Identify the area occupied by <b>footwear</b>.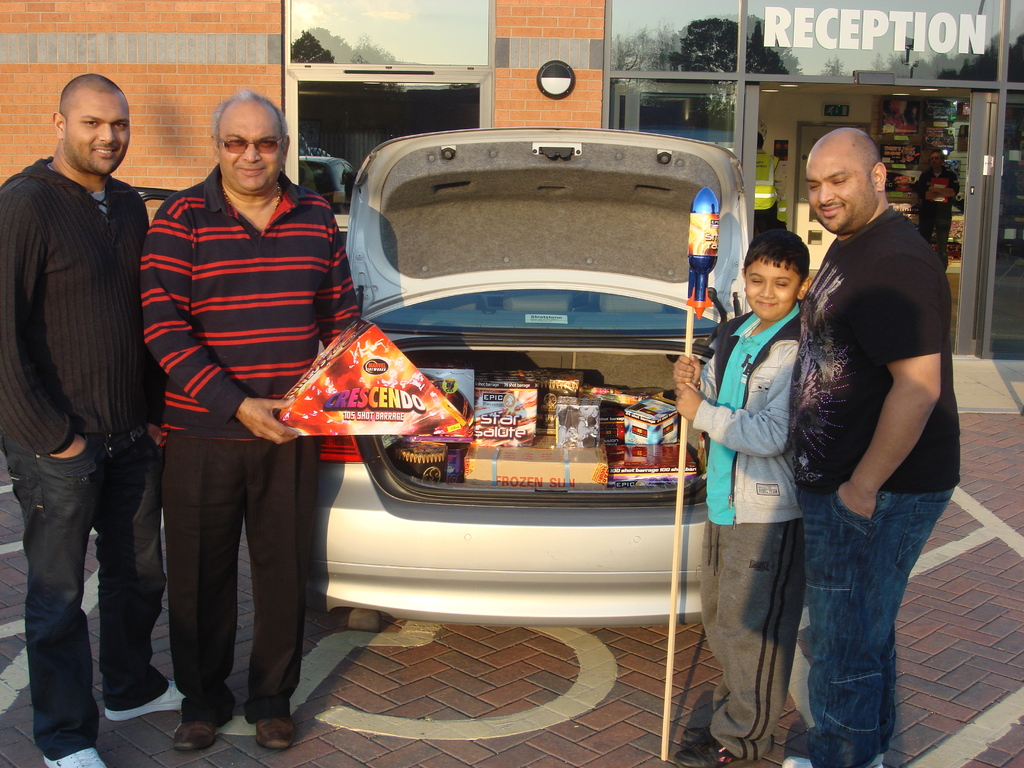
Area: pyautogui.locateOnScreen(687, 728, 716, 752).
